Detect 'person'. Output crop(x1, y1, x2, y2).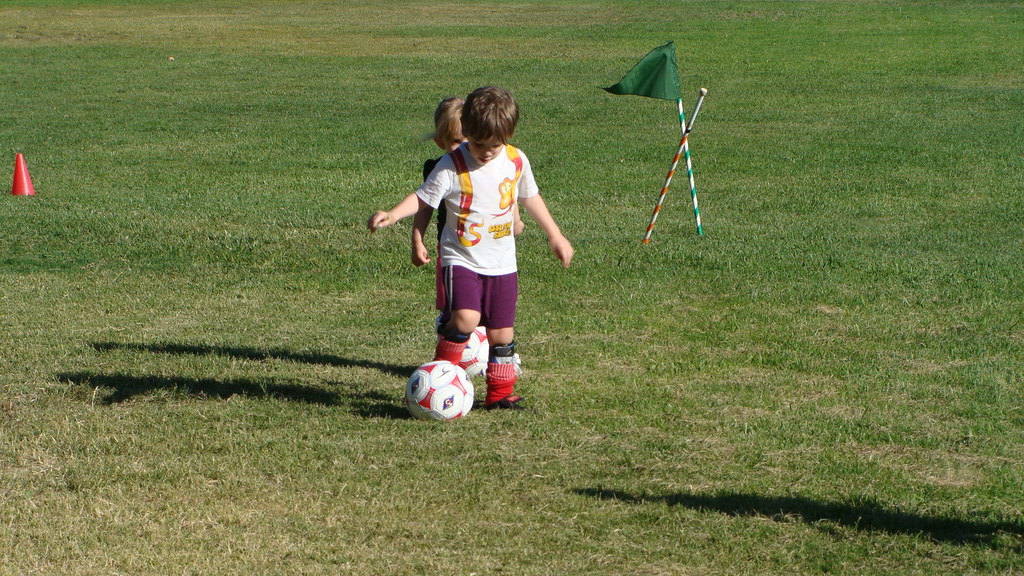
crop(414, 98, 467, 337).
